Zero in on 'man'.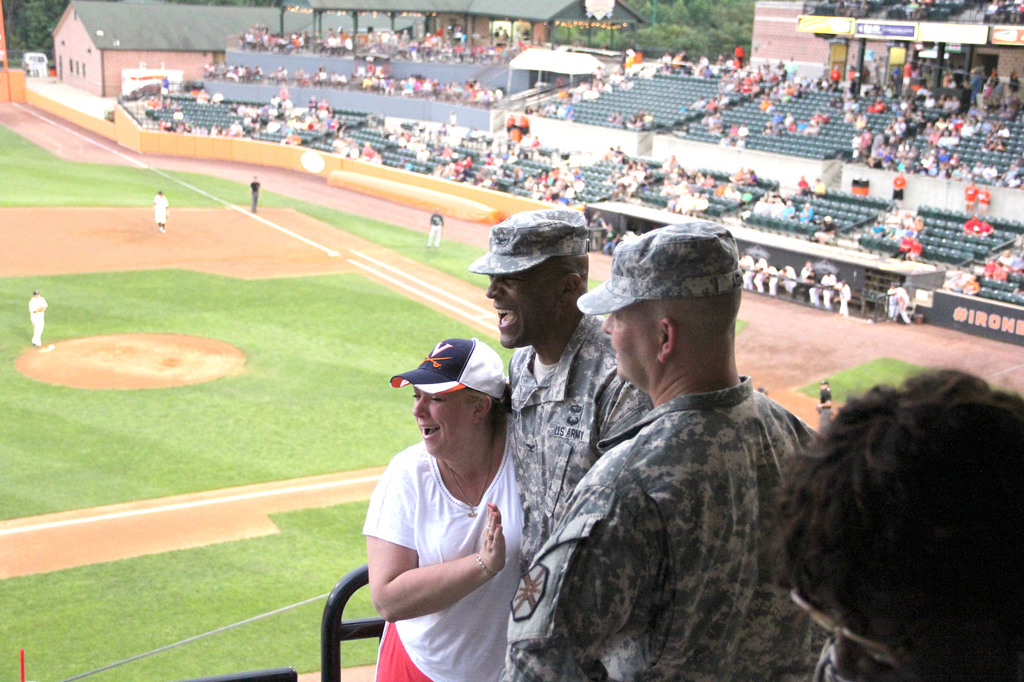
Zeroed in: [30,290,44,343].
